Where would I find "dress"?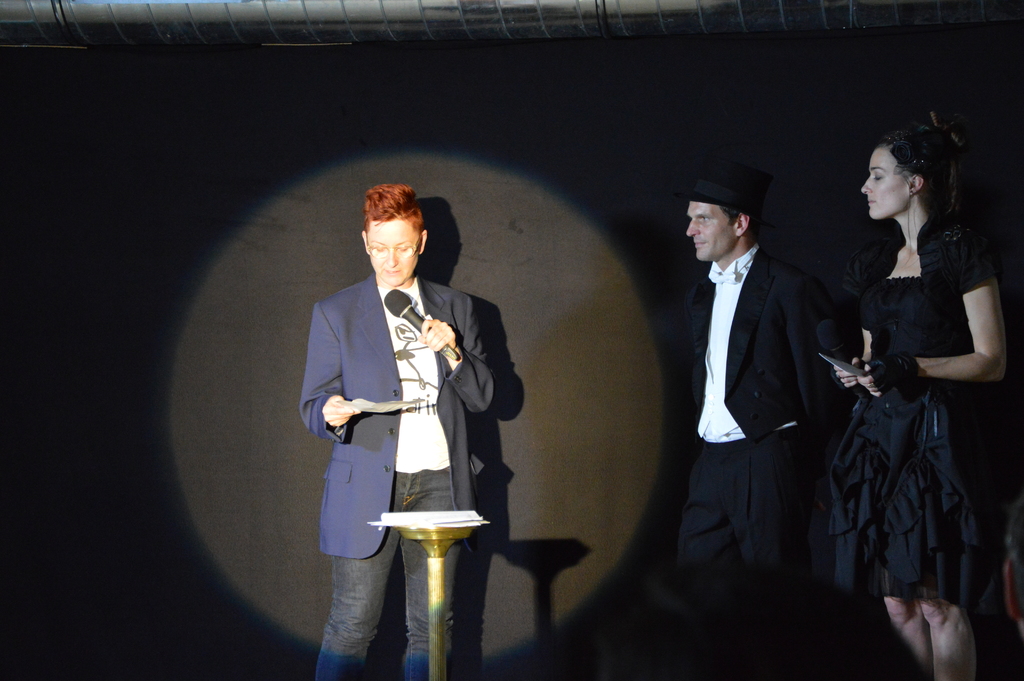
At bbox=(832, 202, 991, 620).
